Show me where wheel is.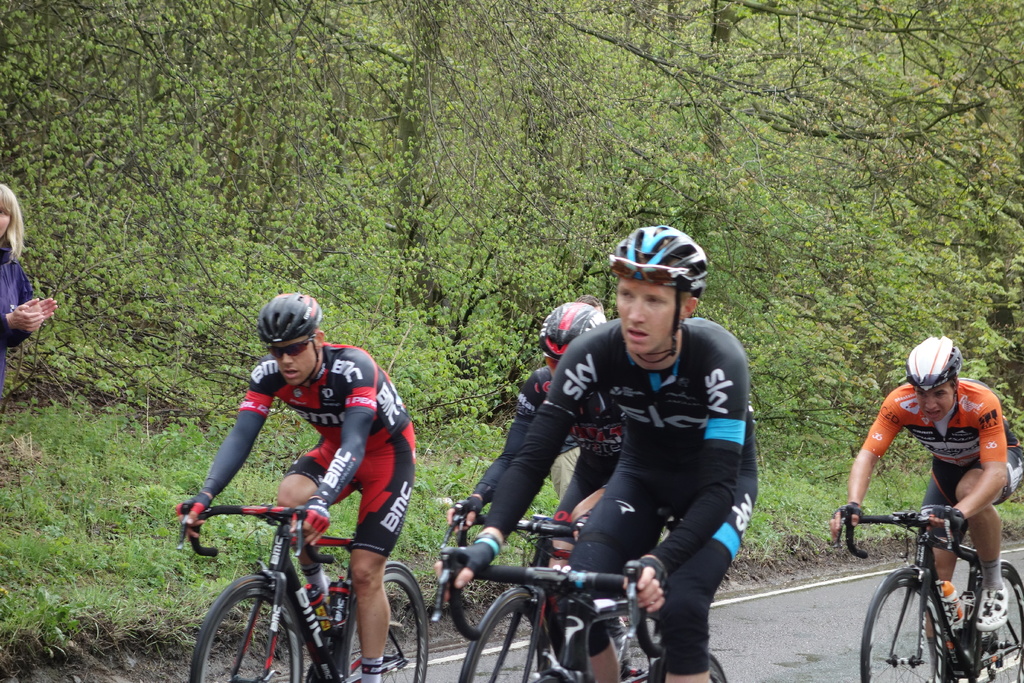
wheel is at left=865, top=563, right=945, bottom=682.
